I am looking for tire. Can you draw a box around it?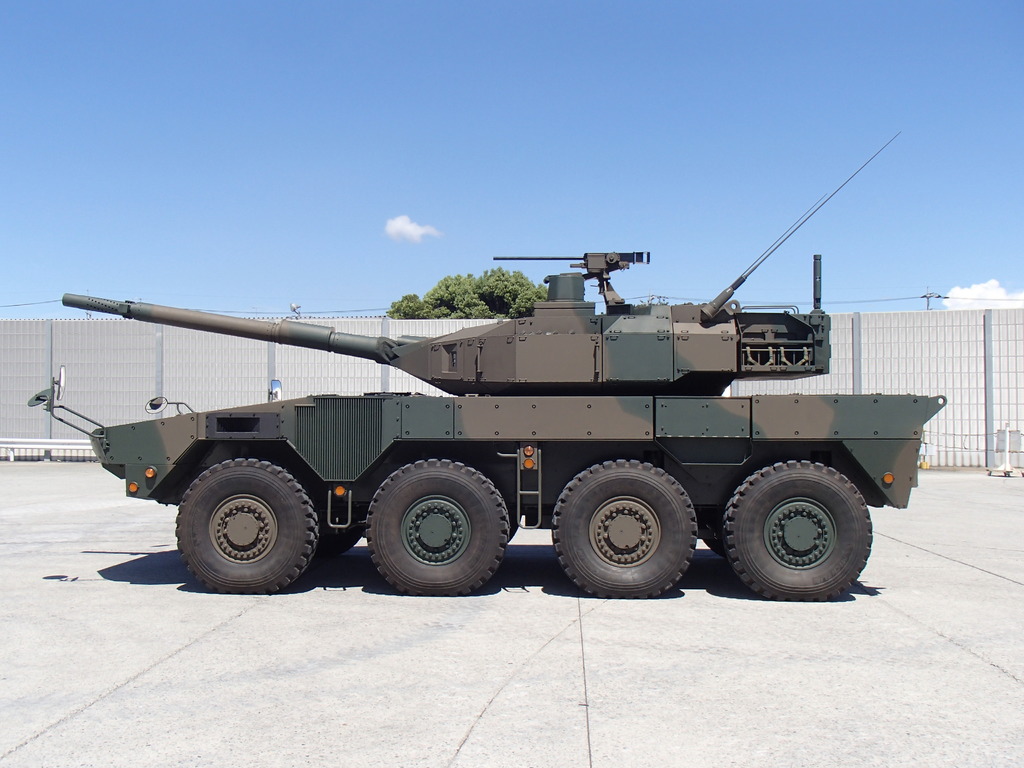
Sure, the bounding box is crop(724, 461, 872, 601).
